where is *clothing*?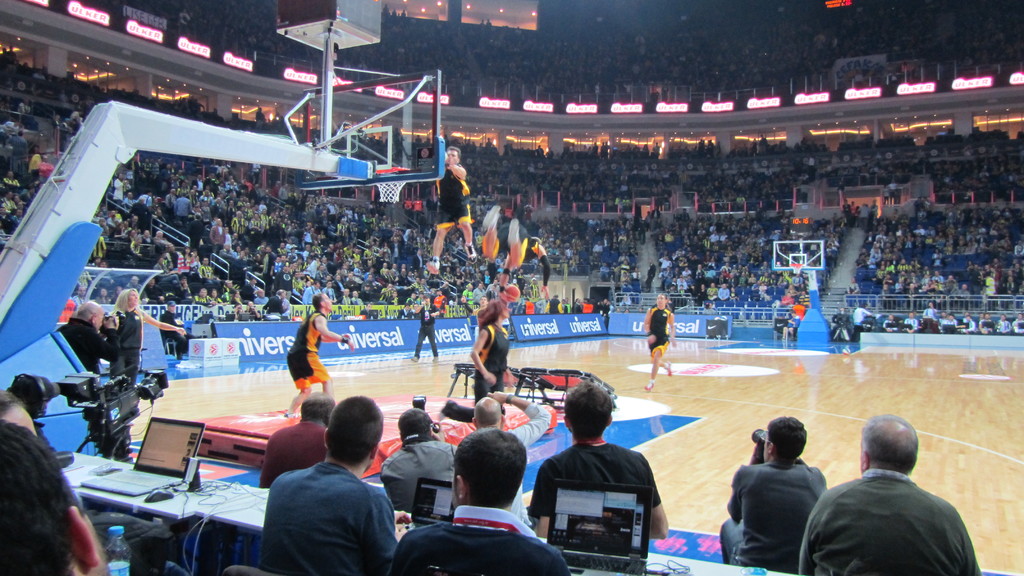
<box>379,438,456,516</box>.
